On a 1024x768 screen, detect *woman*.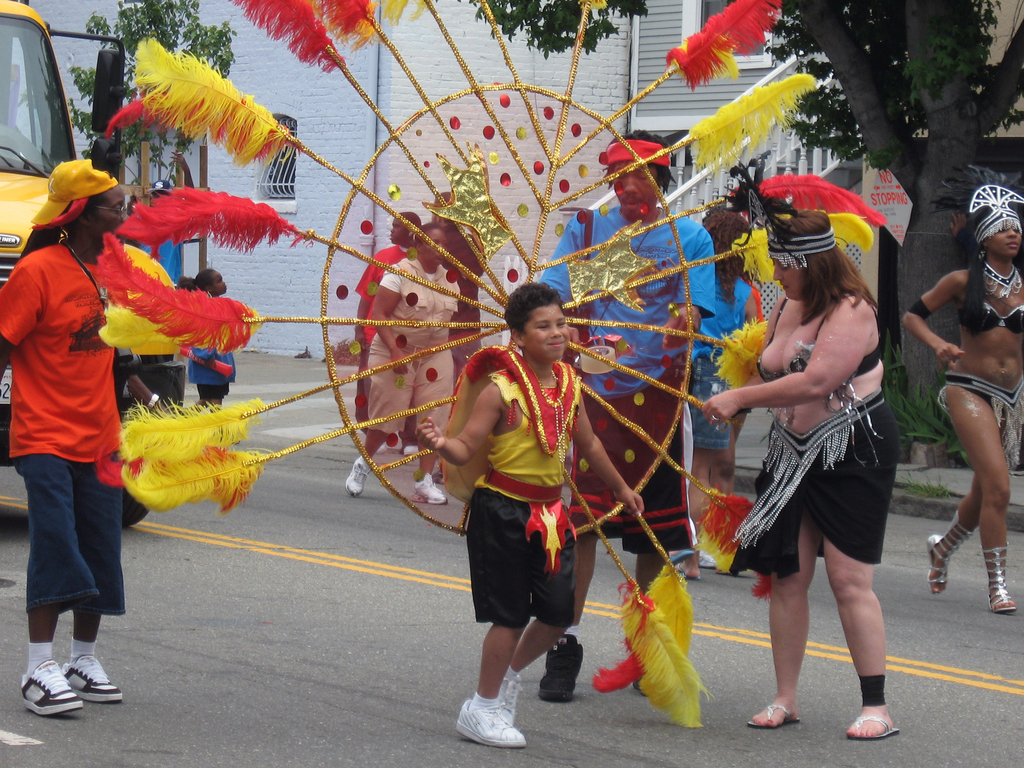
select_region(348, 220, 461, 504).
